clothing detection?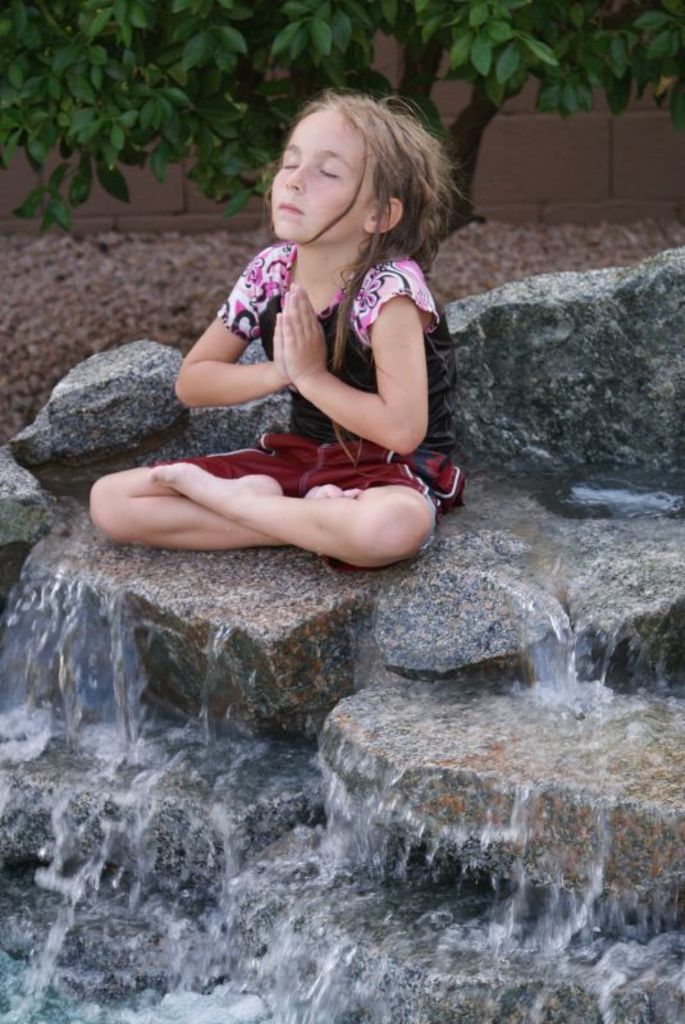
box=[164, 238, 471, 516]
